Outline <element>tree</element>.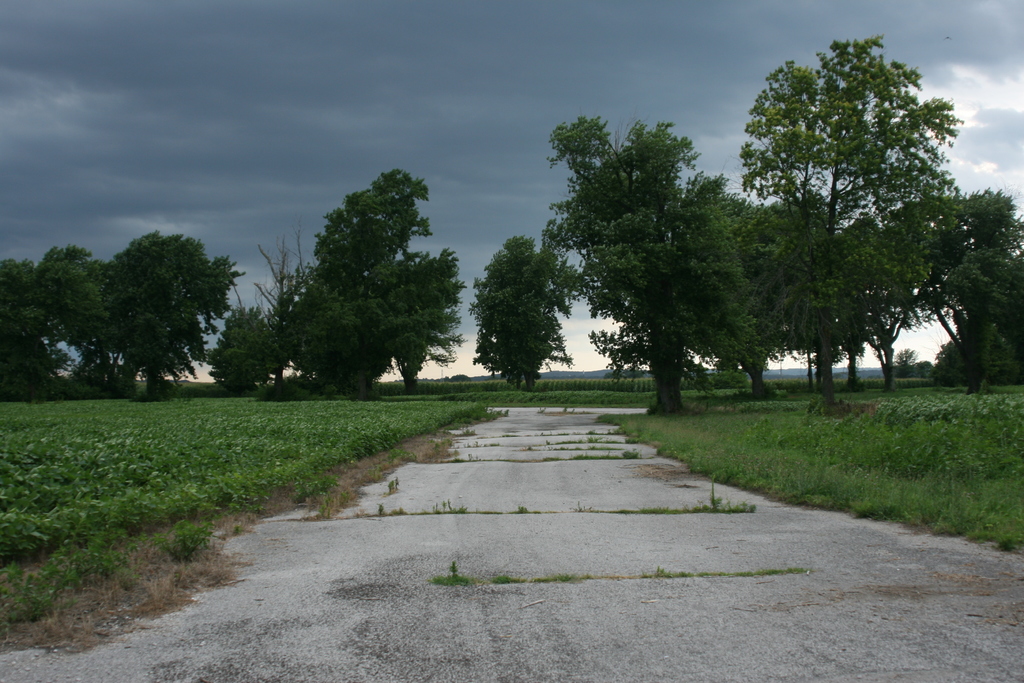
Outline: [823,206,931,391].
